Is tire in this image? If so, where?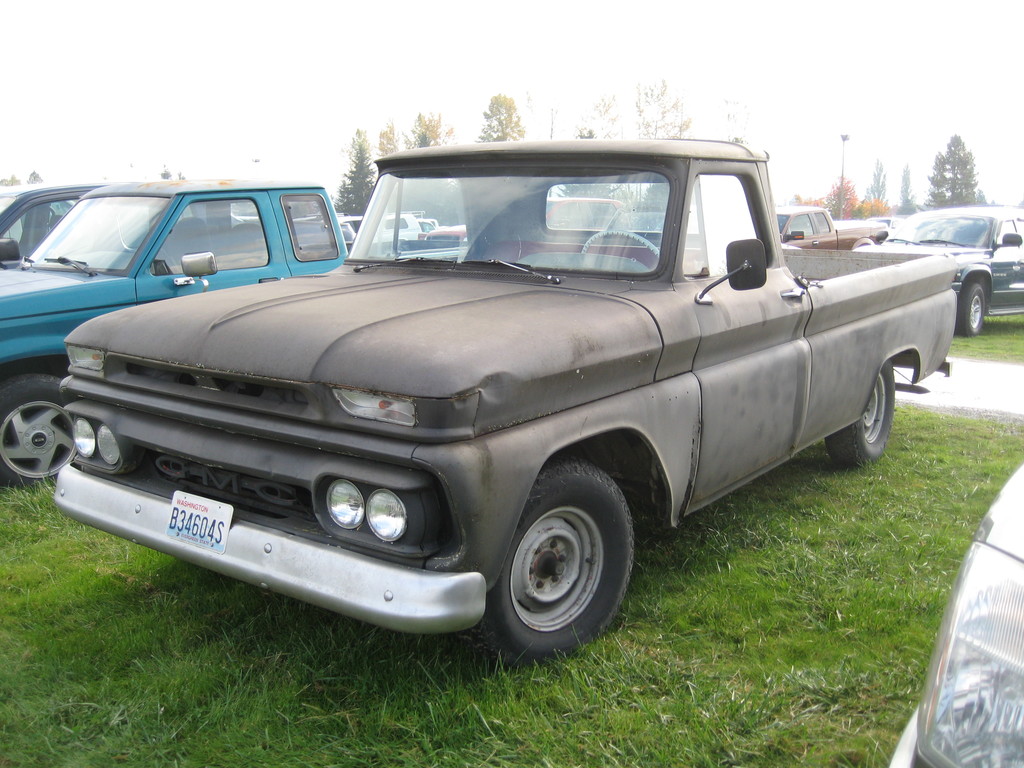
Yes, at crop(827, 360, 893, 464).
